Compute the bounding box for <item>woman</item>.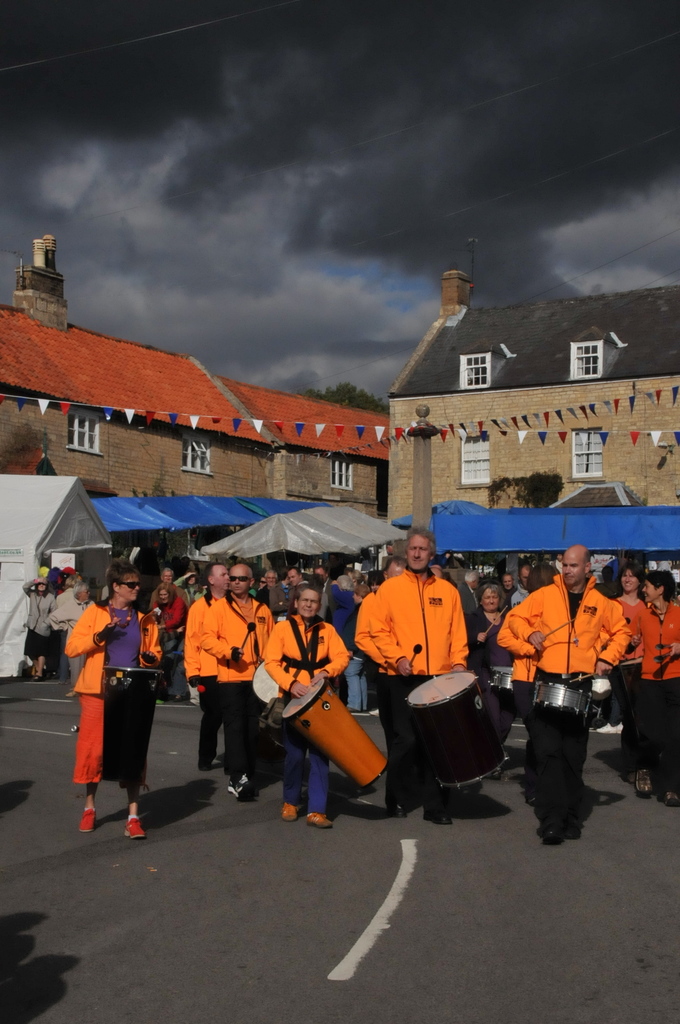
66 574 154 840.
